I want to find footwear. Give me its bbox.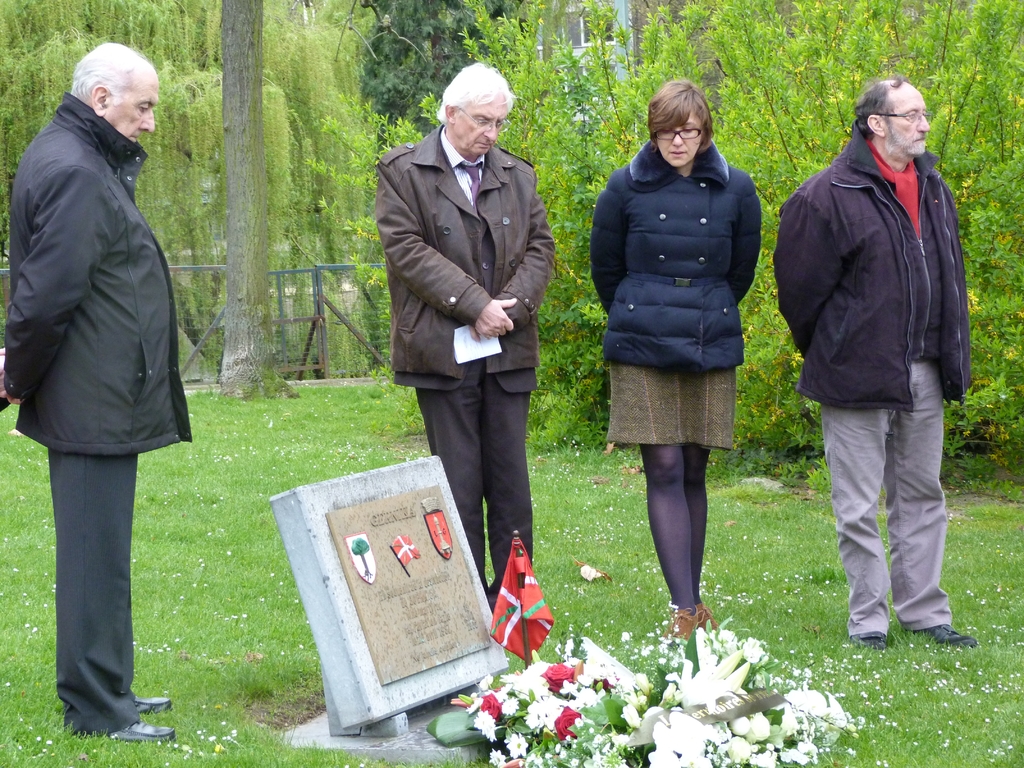
(x1=99, y1=719, x2=177, y2=747).
